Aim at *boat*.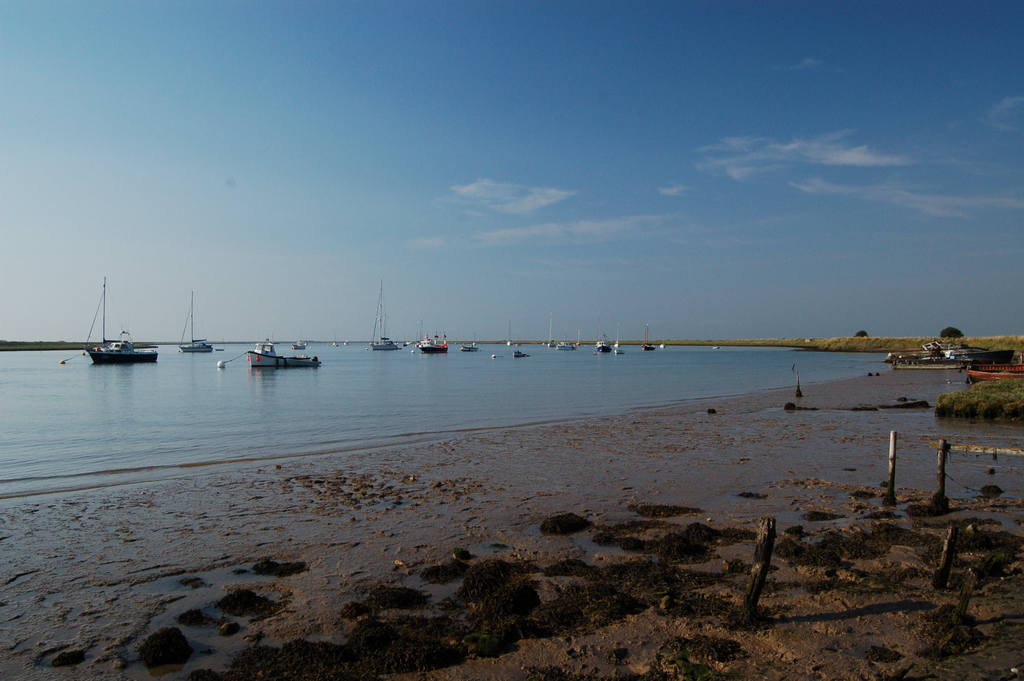
Aimed at Rect(245, 341, 319, 375).
